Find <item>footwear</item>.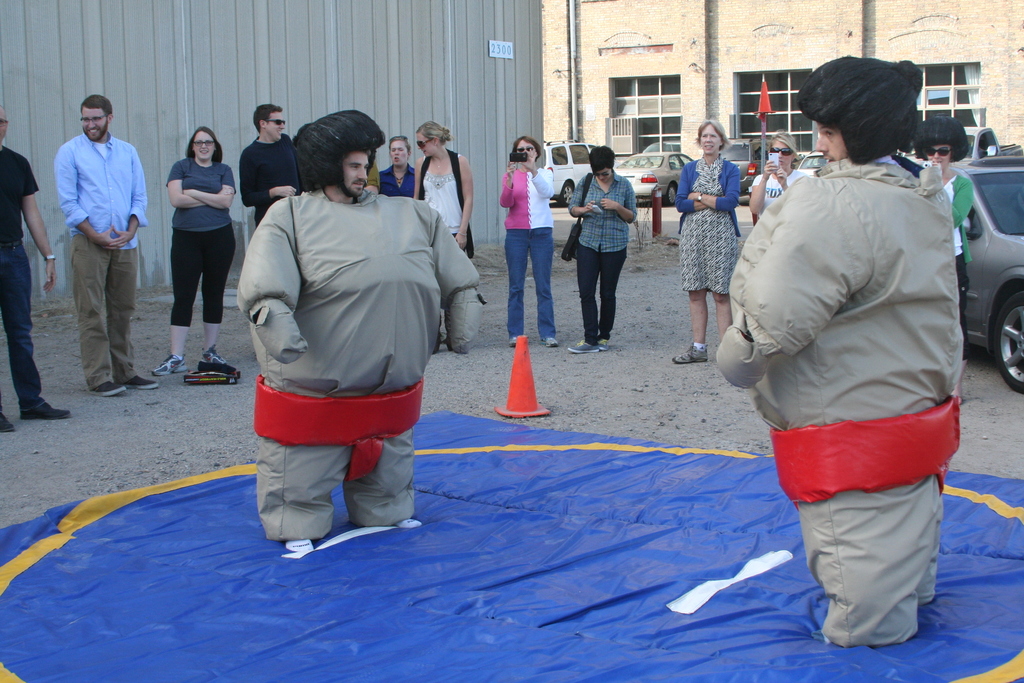
bbox(600, 336, 611, 350).
